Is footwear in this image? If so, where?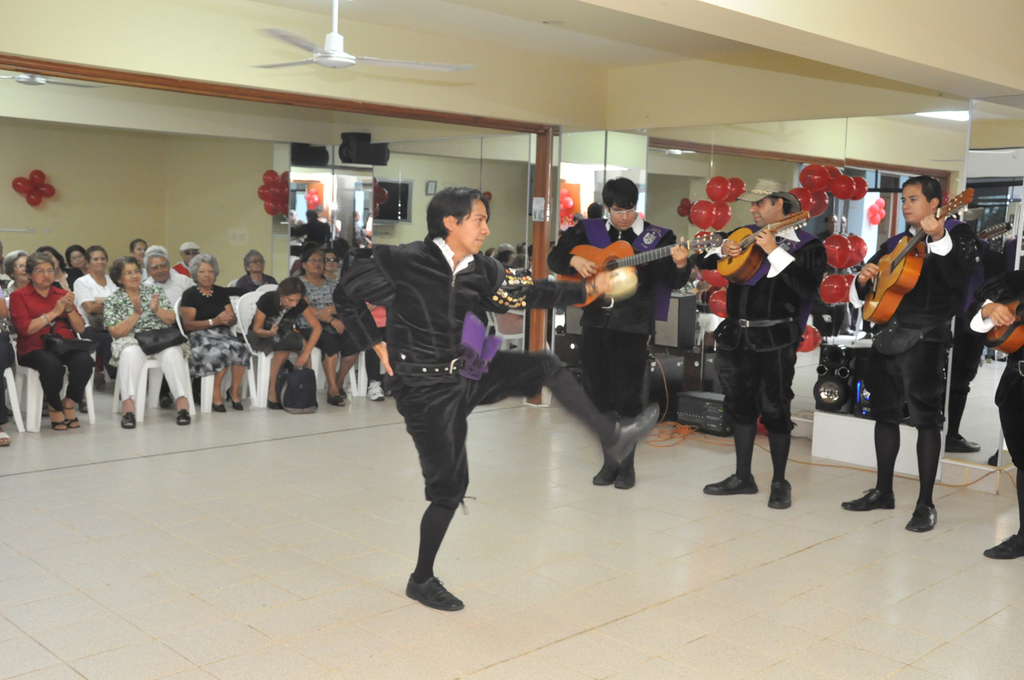
Yes, at bbox=[367, 381, 384, 401].
